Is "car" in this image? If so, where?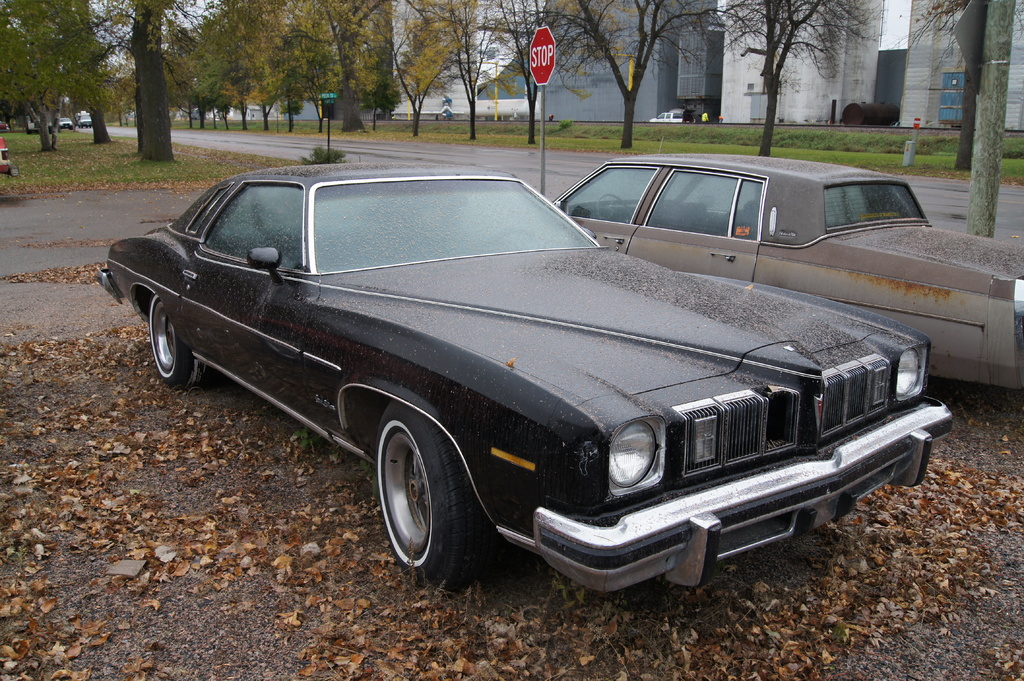
Yes, at 61/120/70/129.
